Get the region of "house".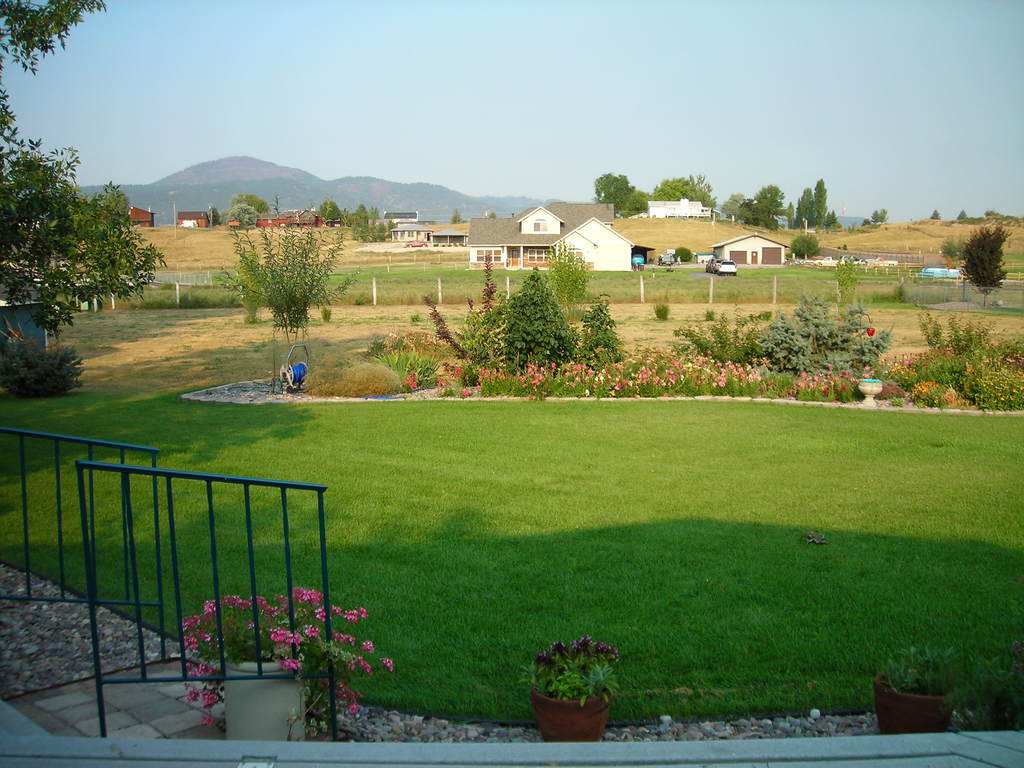
(x1=427, y1=225, x2=468, y2=253).
